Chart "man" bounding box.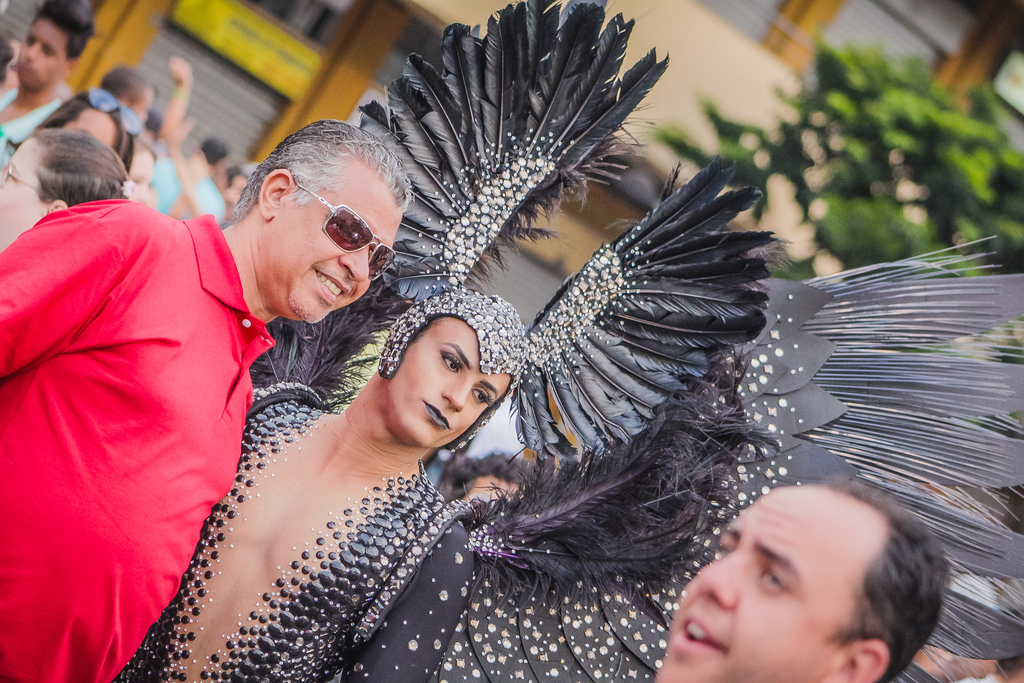
Charted: 0,0,101,165.
